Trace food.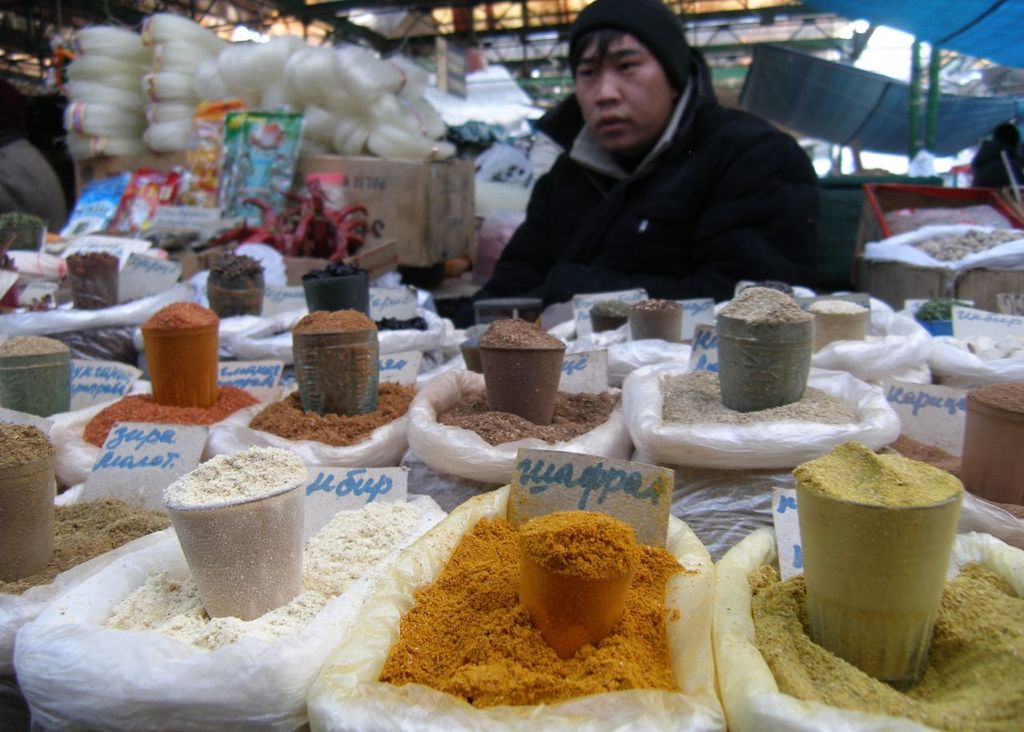
Traced to 88:300:266:450.
